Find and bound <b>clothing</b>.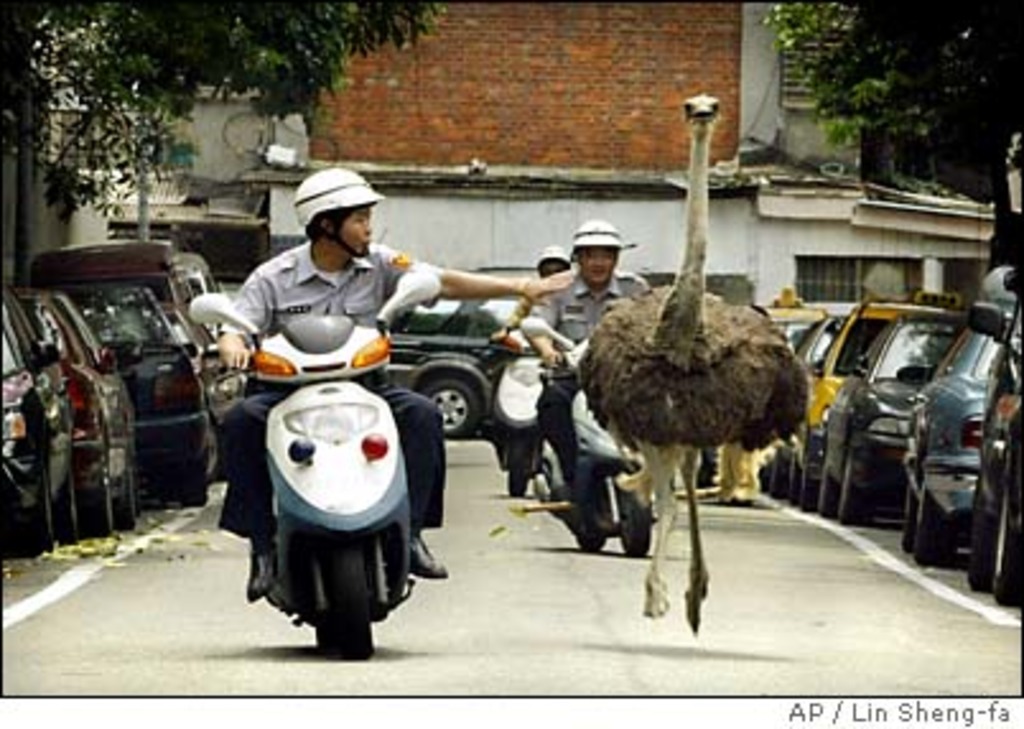
Bound: bbox=[214, 242, 443, 535].
